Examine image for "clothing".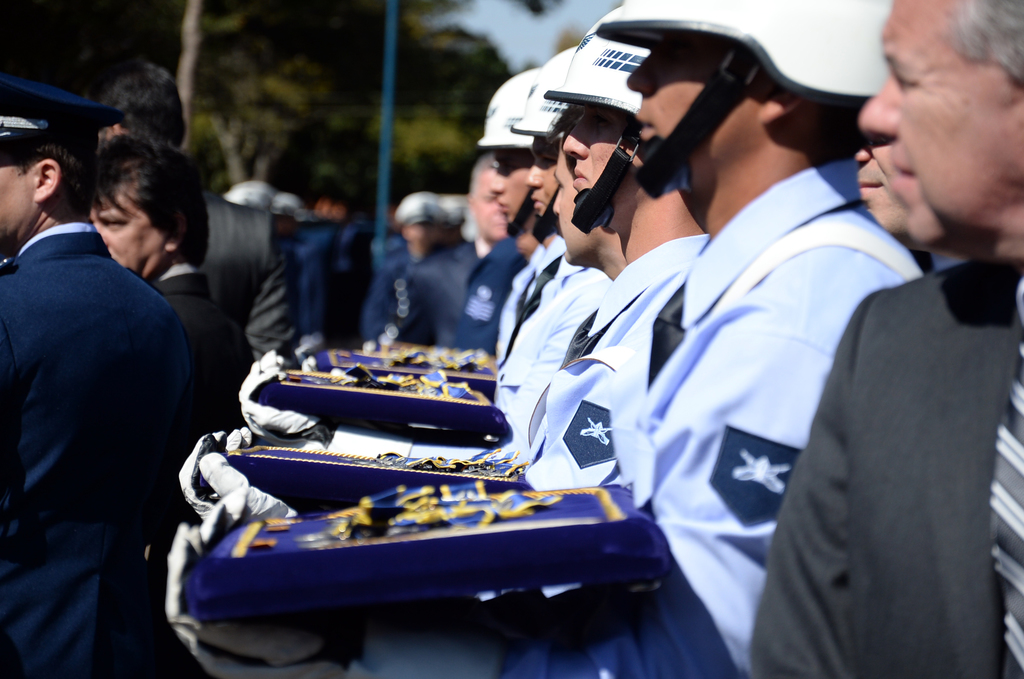
Examination result: detection(745, 261, 1018, 676).
